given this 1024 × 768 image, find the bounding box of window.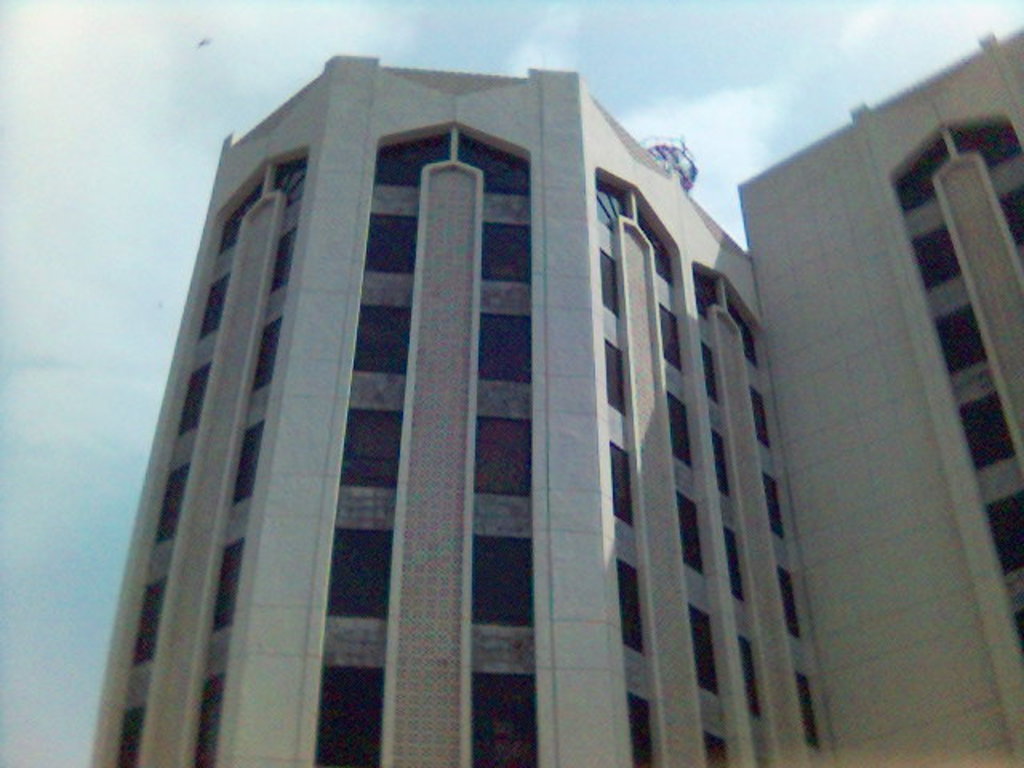
rect(696, 338, 723, 400).
